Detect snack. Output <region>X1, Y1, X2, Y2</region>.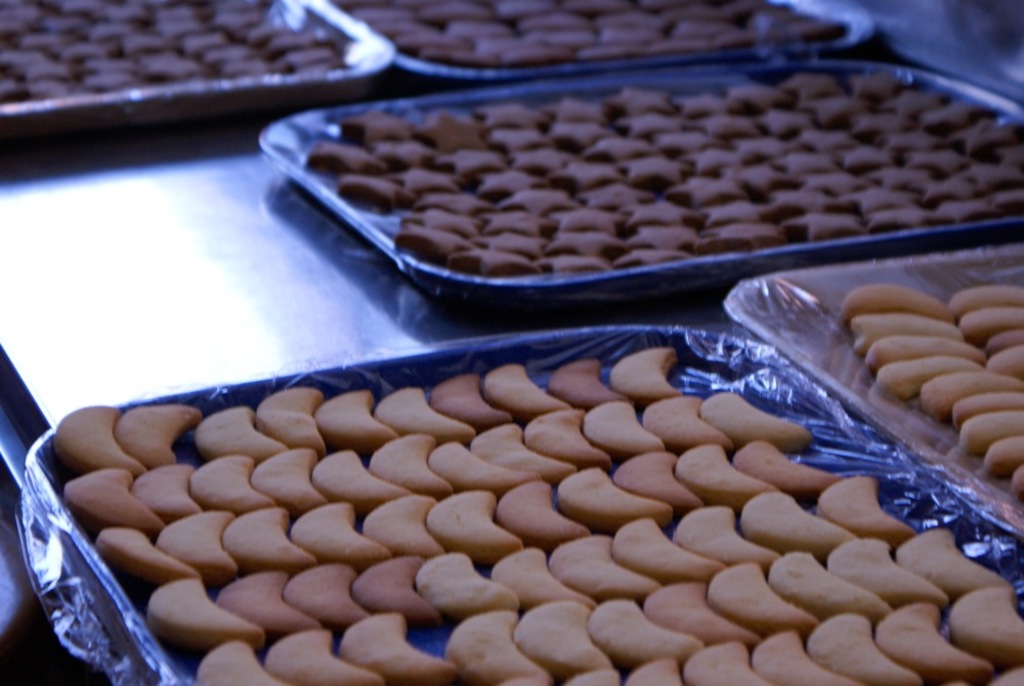
<region>0, 0, 337, 109</region>.
